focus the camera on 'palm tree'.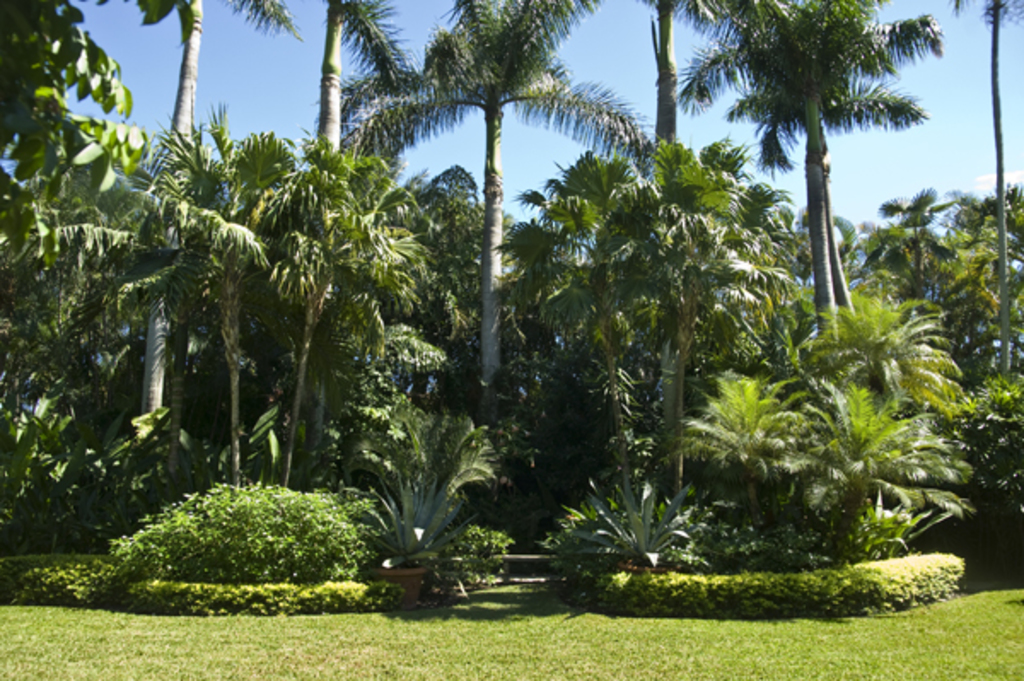
Focus region: (left=317, top=0, right=341, bottom=150).
